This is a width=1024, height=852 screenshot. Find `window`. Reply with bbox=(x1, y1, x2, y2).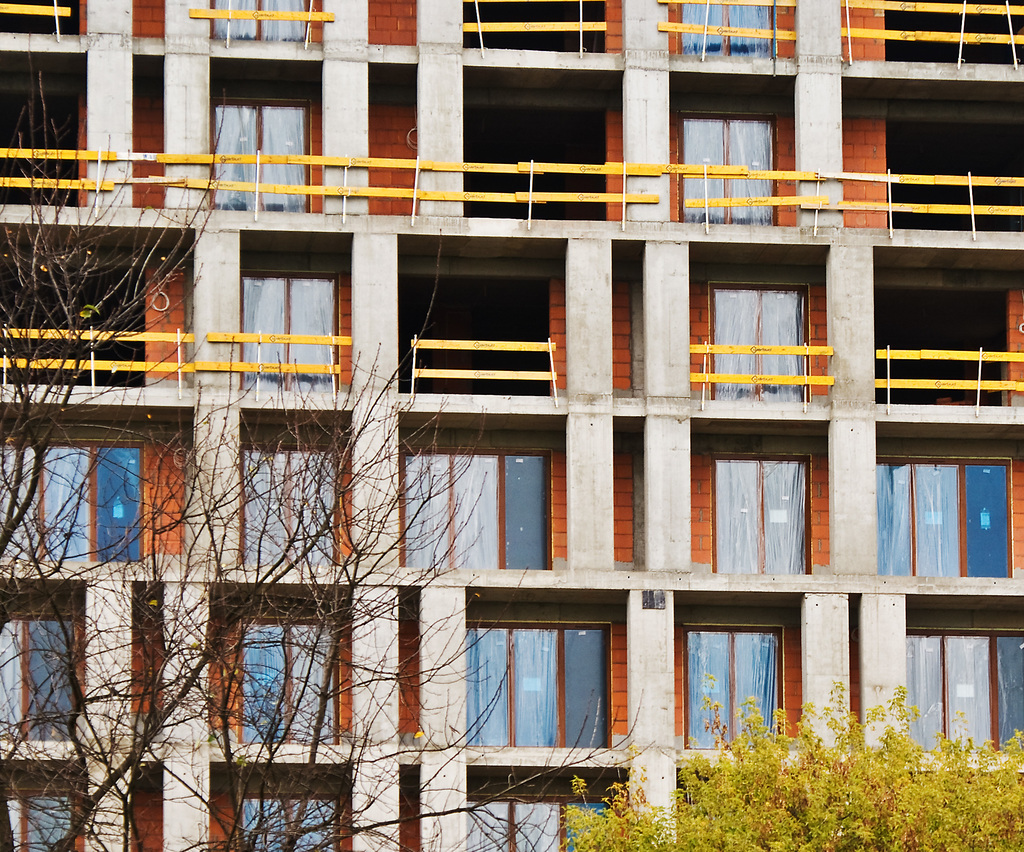
bbox=(836, 73, 1023, 234).
